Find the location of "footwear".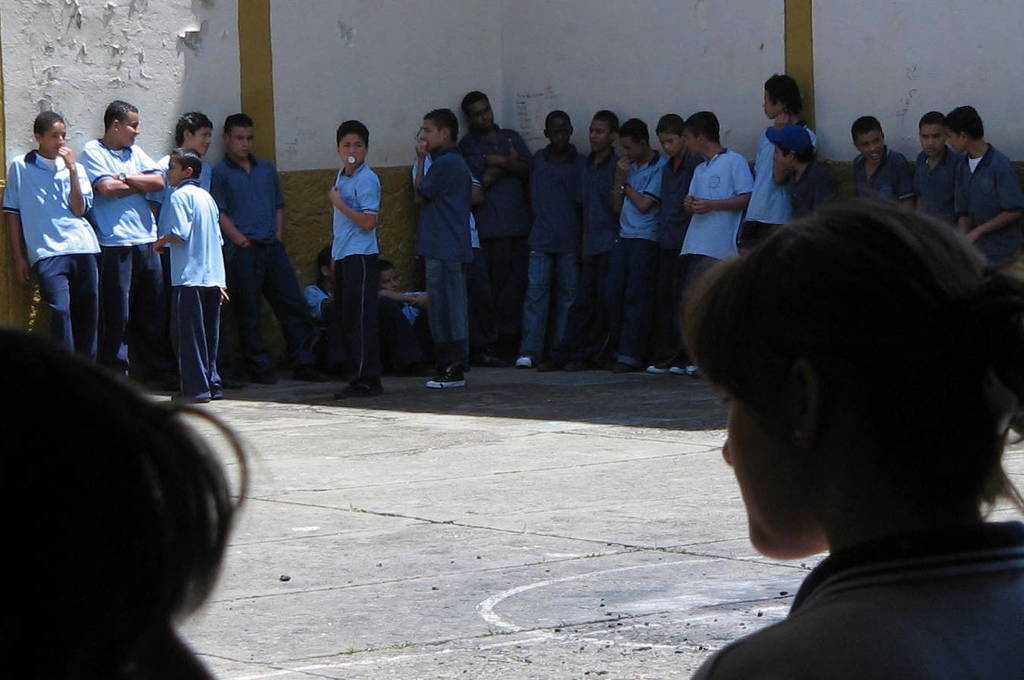
Location: bbox(648, 339, 670, 372).
